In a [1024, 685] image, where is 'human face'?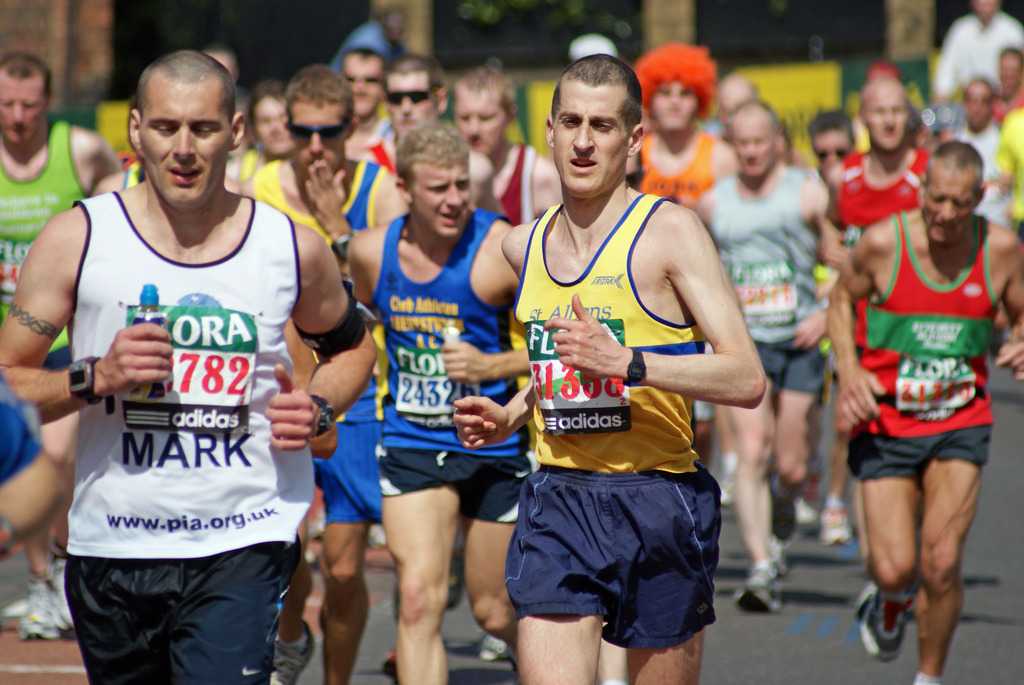
left=294, top=101, right=344, bottom=171.
